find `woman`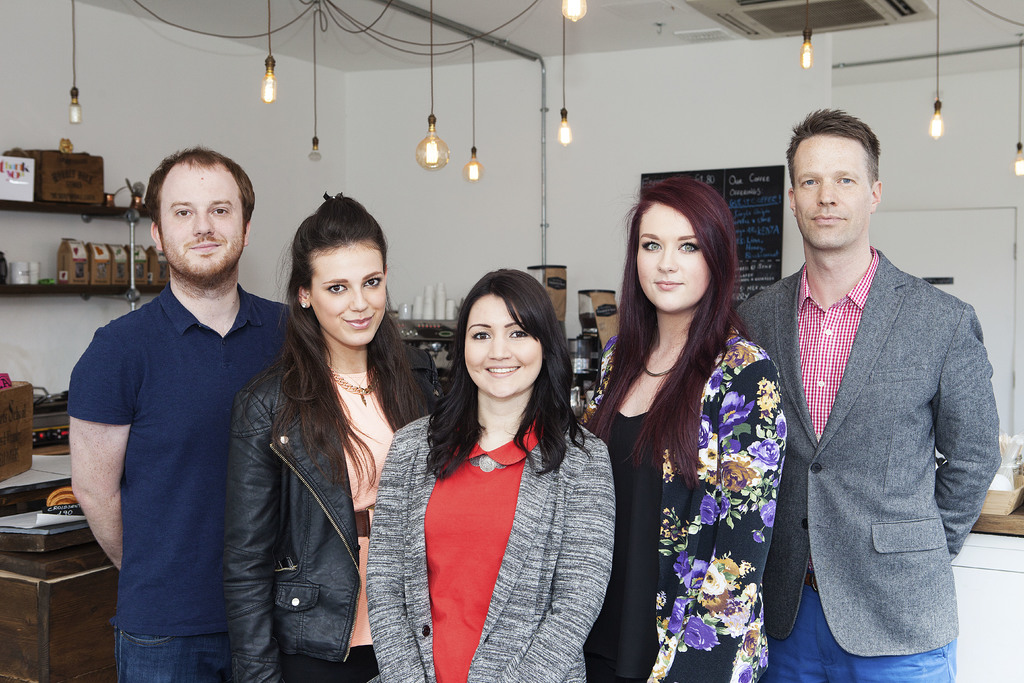
detection(572, 168, 811, 682)
